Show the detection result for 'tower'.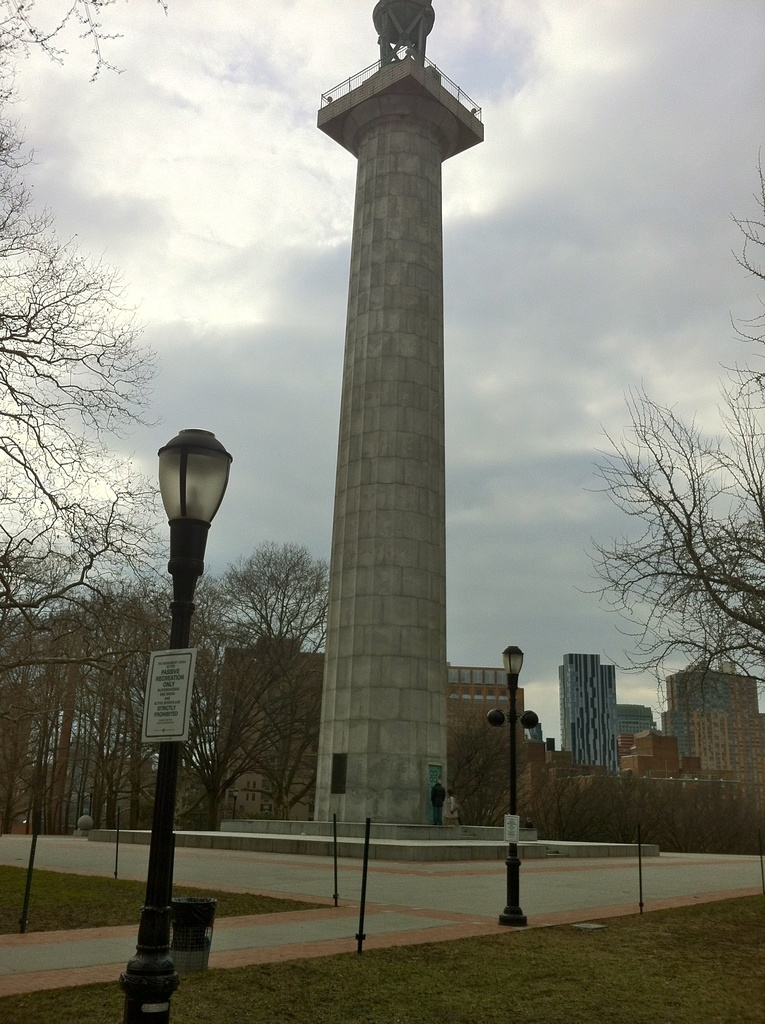
<box>217,627,317,820</box>.
